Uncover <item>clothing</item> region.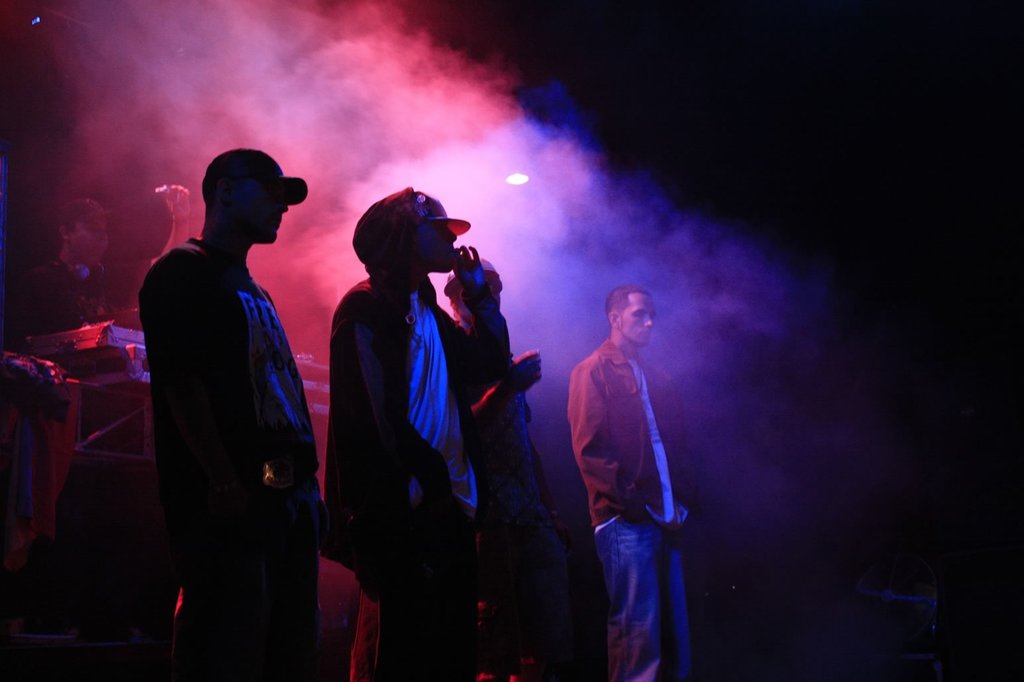
Uncovered: [left=464, top=312, right=564, bottom=681].
